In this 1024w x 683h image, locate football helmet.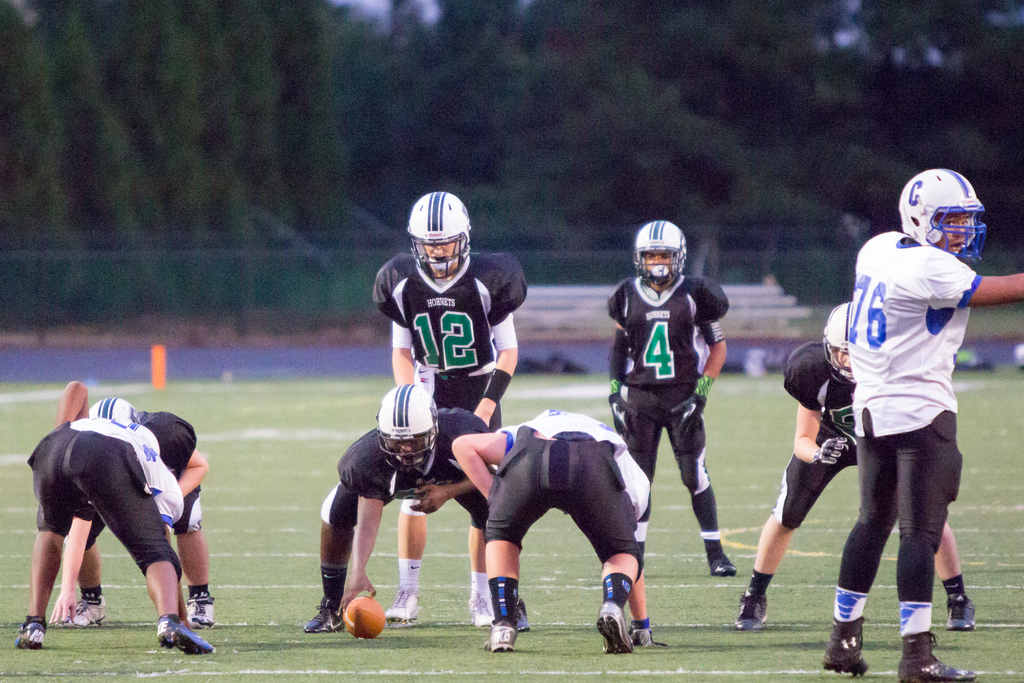
Bounding box: left=896, top=157, right=986, bottom=259.
